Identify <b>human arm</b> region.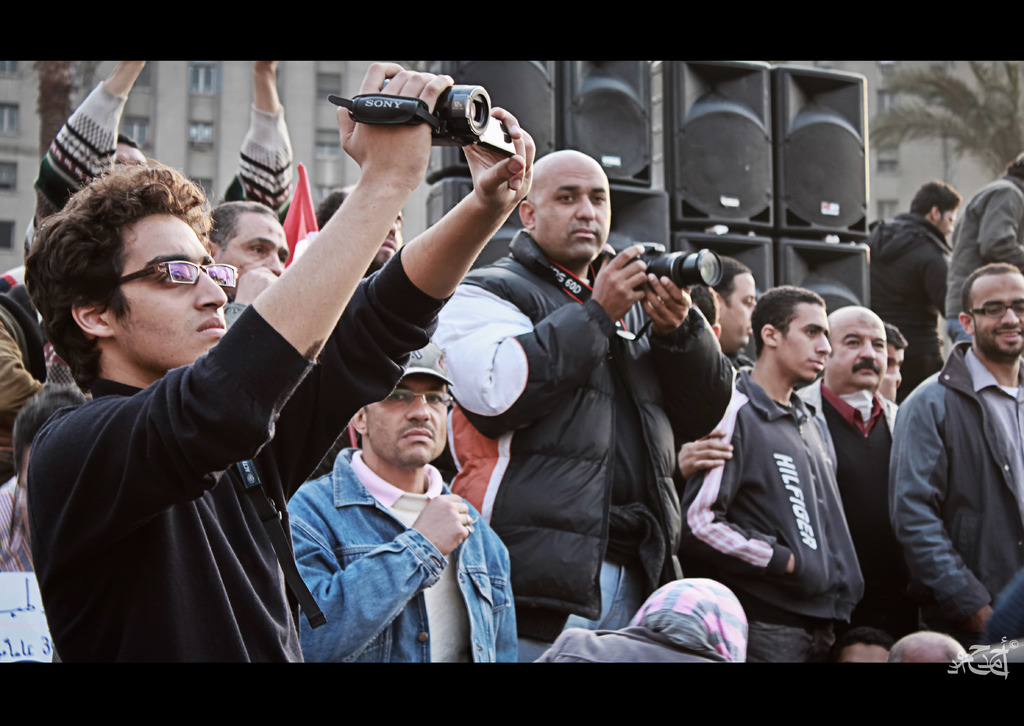
Region: 218/58/284/221.
